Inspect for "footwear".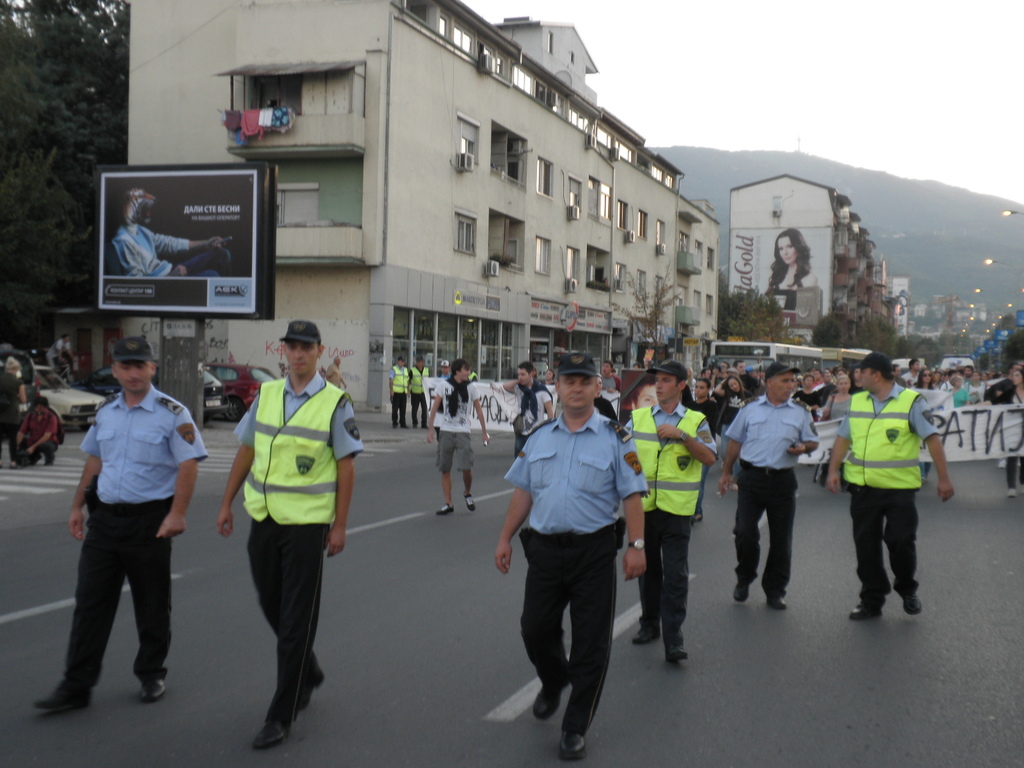
Inspection: Rect(902, 590, 924, 618).
